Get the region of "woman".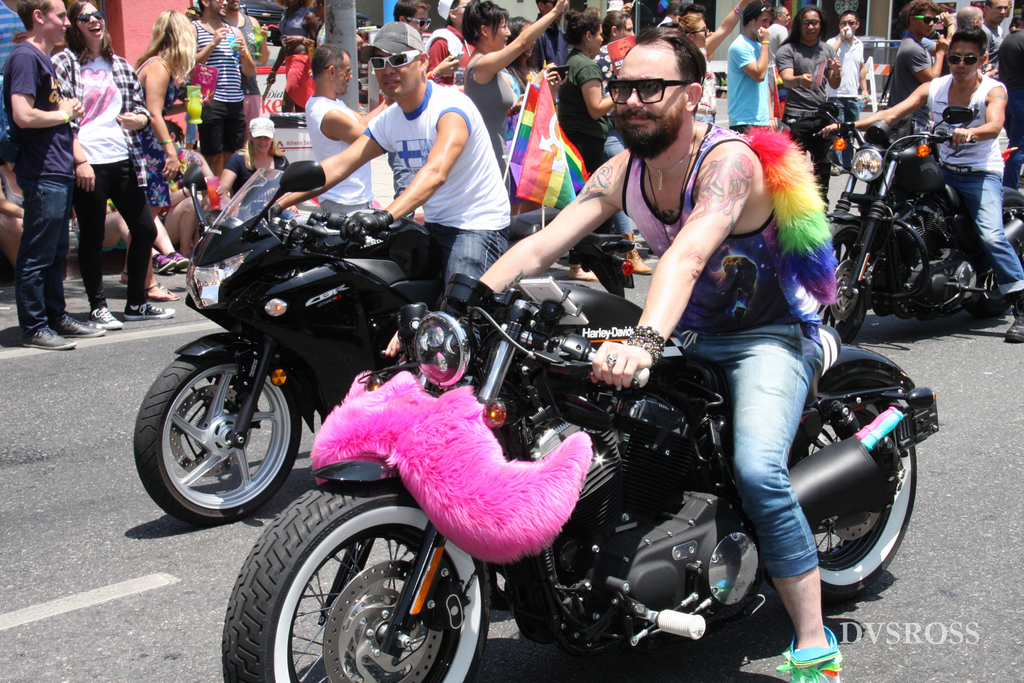
[556,15,614,275].
